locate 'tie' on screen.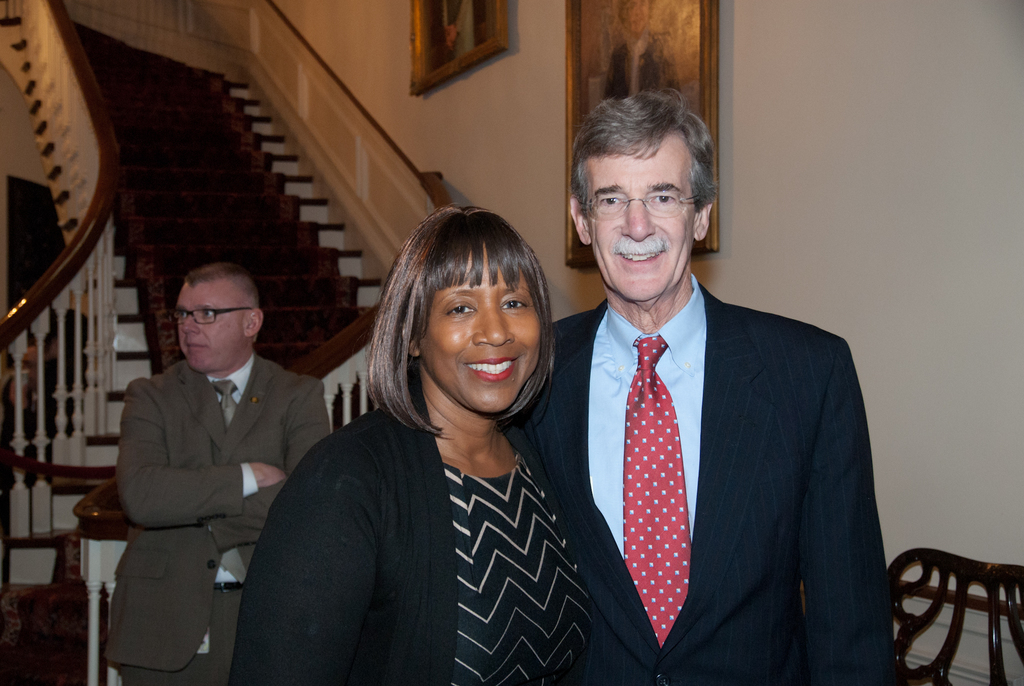
On screen at bbox=(626, 332, 691, 648).
